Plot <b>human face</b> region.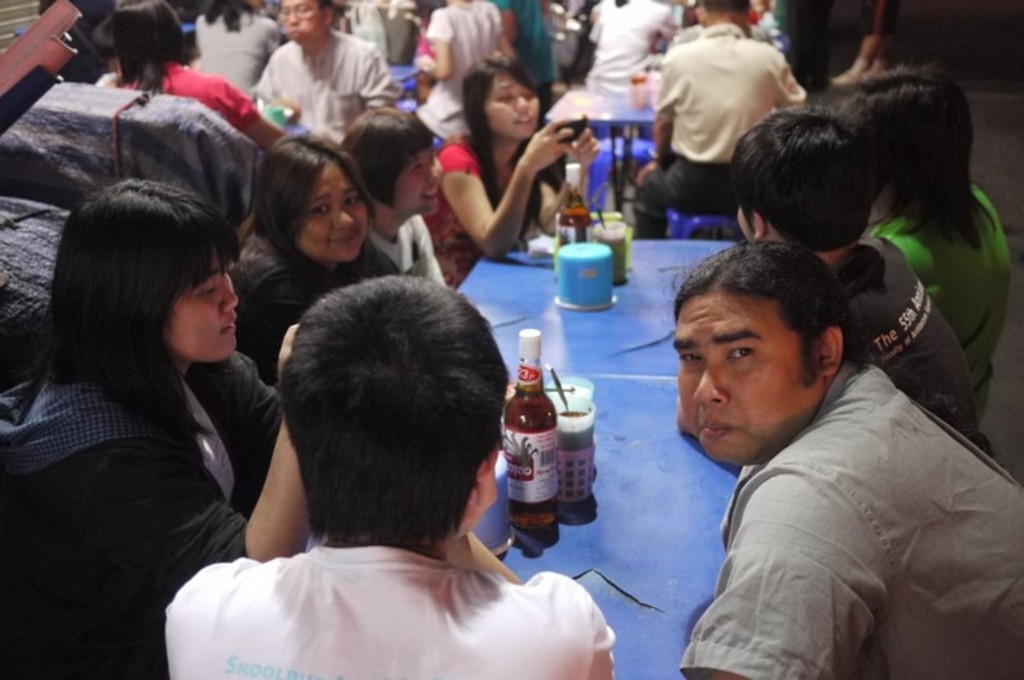
Plotted at [left=297, top=159, right=373, bottom=262].
